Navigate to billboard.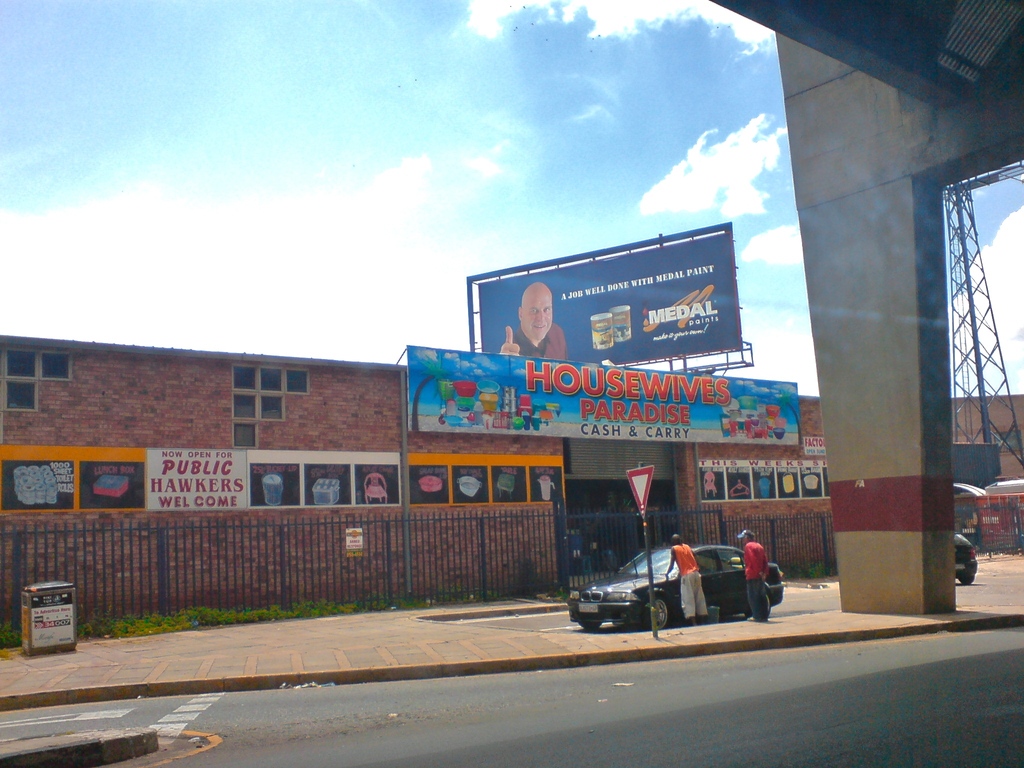
Navigation target: l=460, t=232, r=755, b=393.
